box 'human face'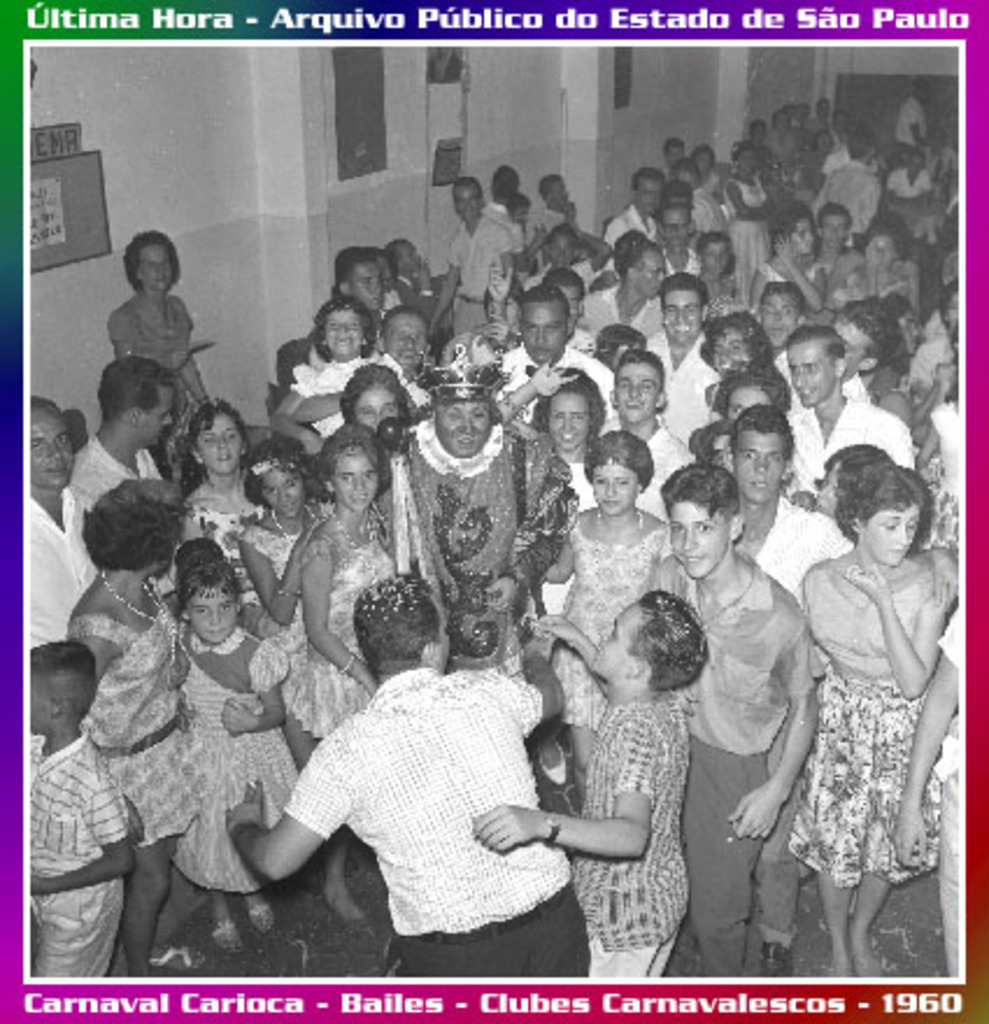
crop(265, 477, 305, 524)
